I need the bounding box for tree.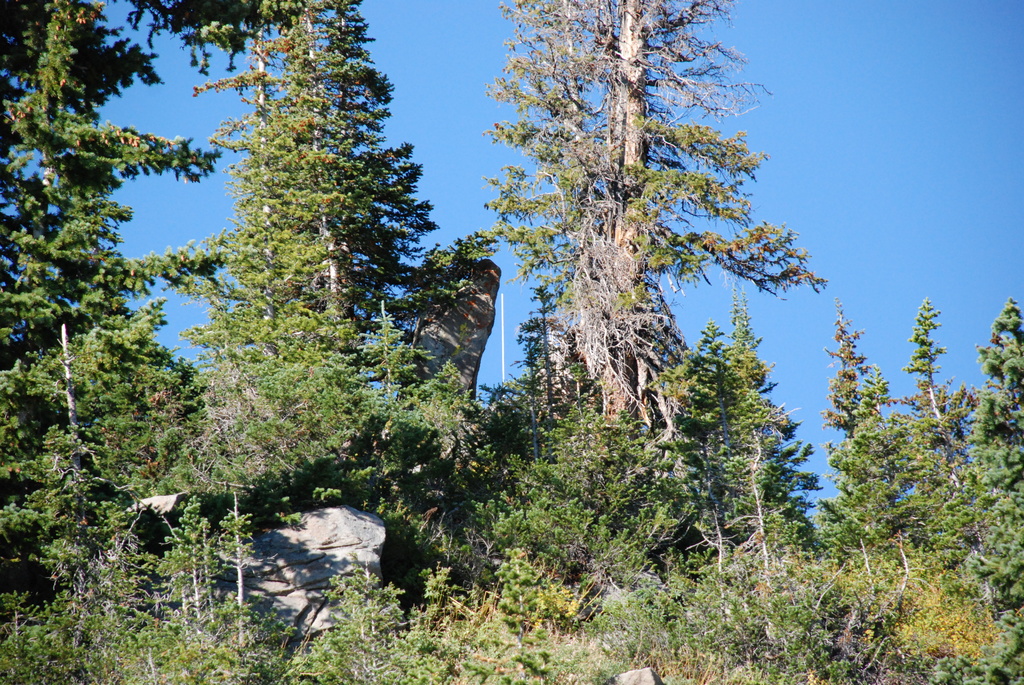
Here it is: x1=474, y1=21, x2=817, y2=514.
